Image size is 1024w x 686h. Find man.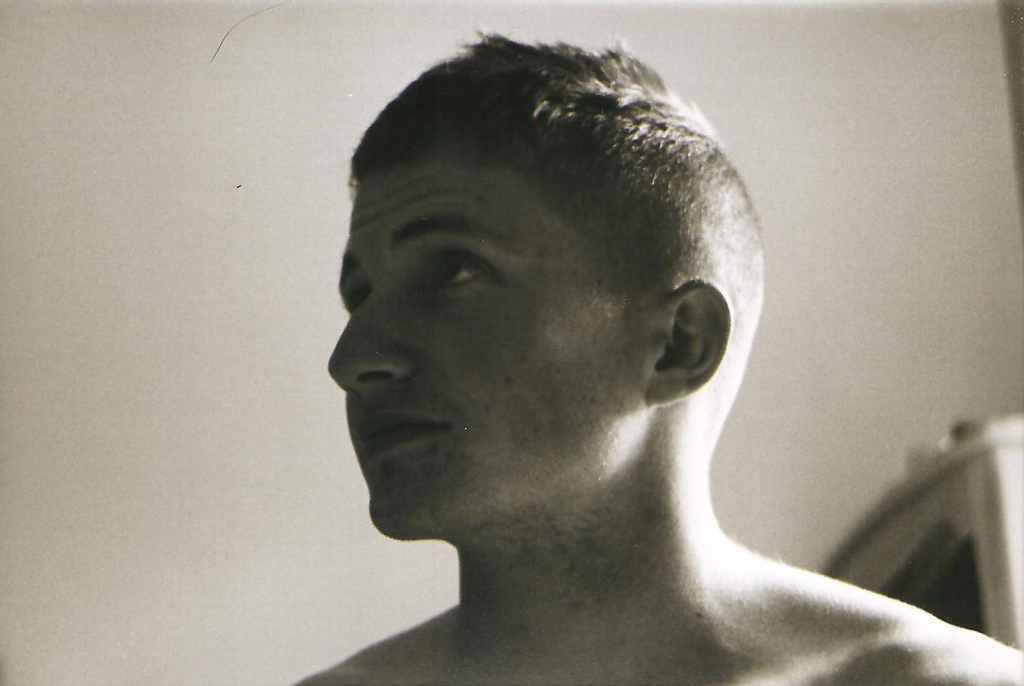
244/7/1023/685.
